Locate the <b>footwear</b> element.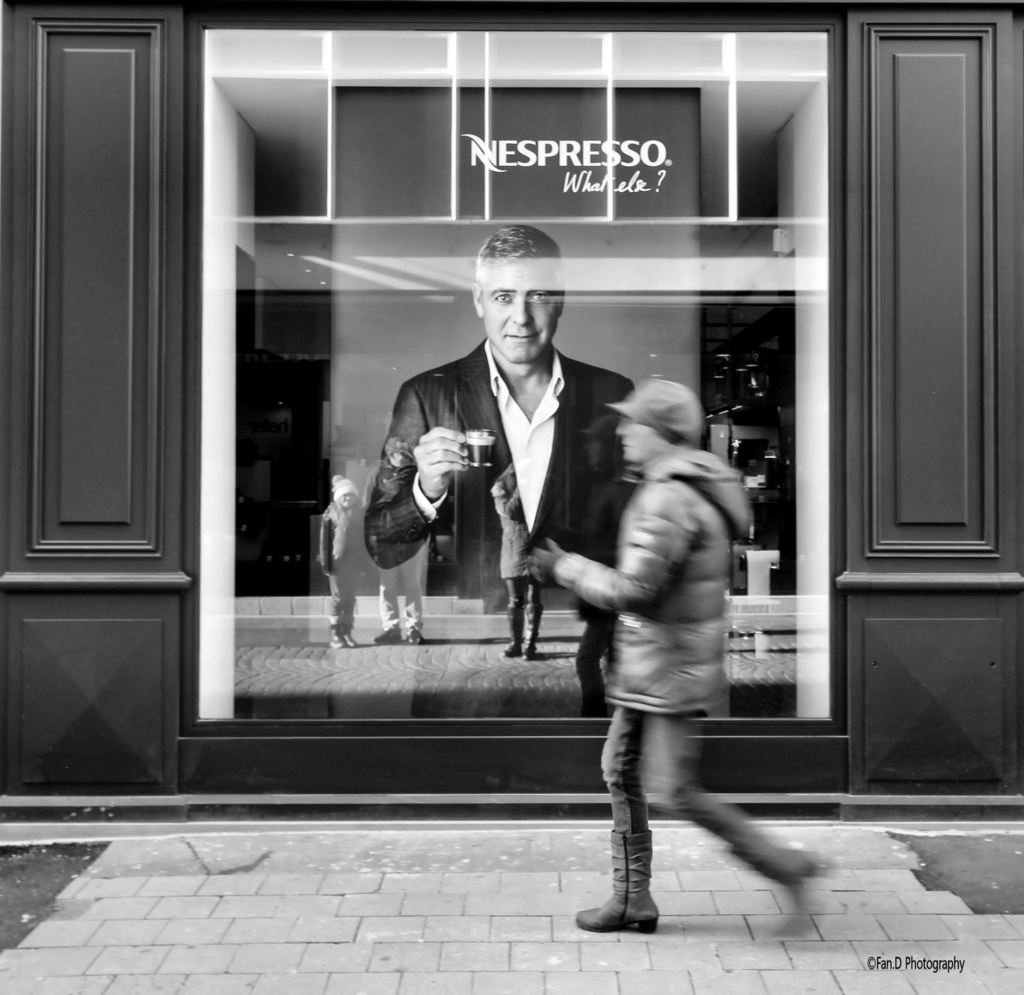
Element bbox: bbox=(527, 600, 542, 661).
